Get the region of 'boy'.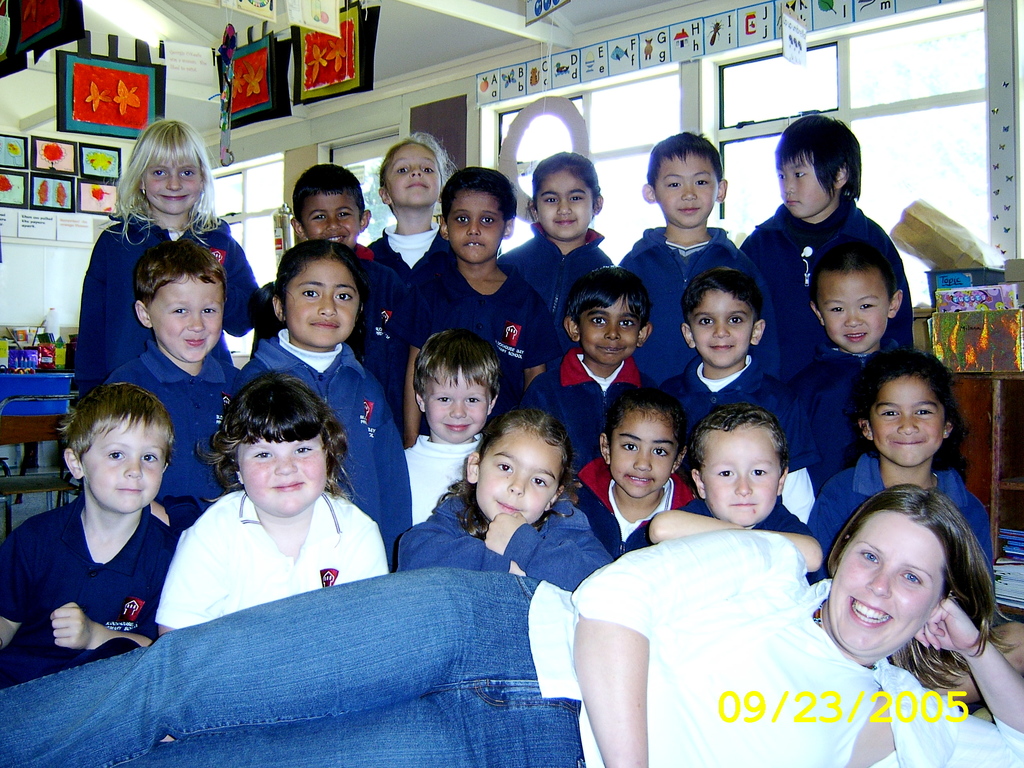
(410, 165, 555, 447).
